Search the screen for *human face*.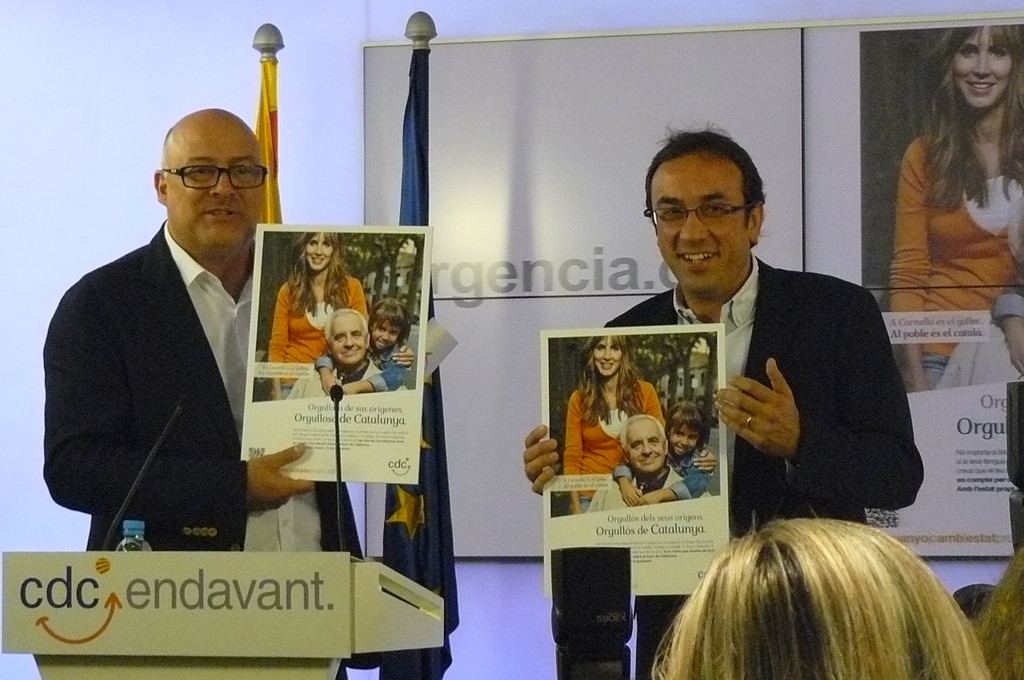
Found at (329,312,365,366).
